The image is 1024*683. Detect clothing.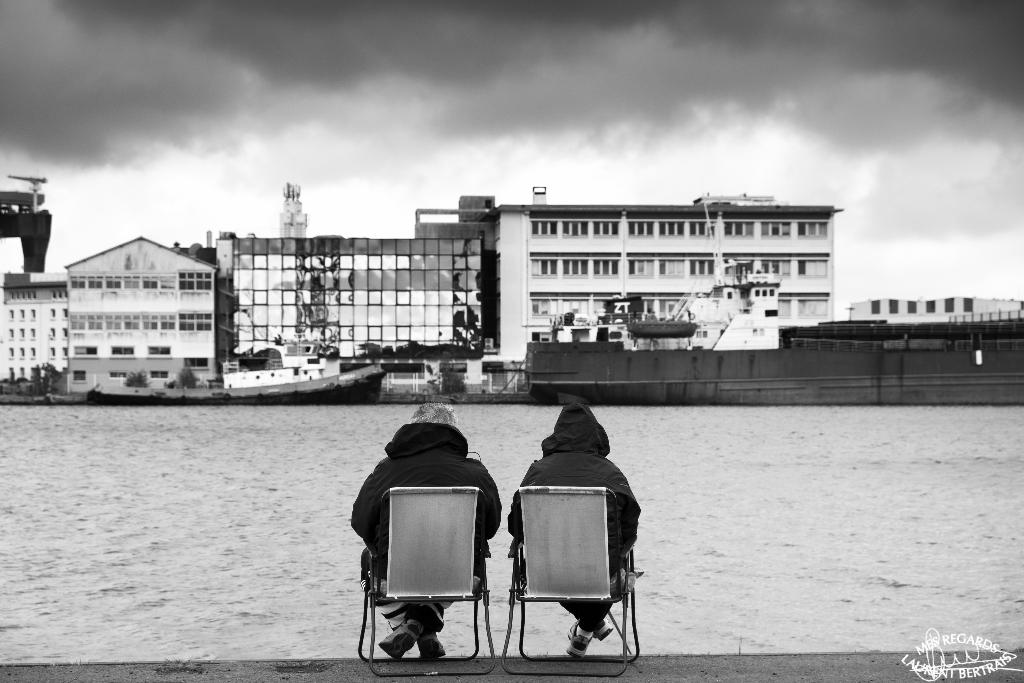
Detection: [x1=349, y1=424, x2=504, y2=632].
